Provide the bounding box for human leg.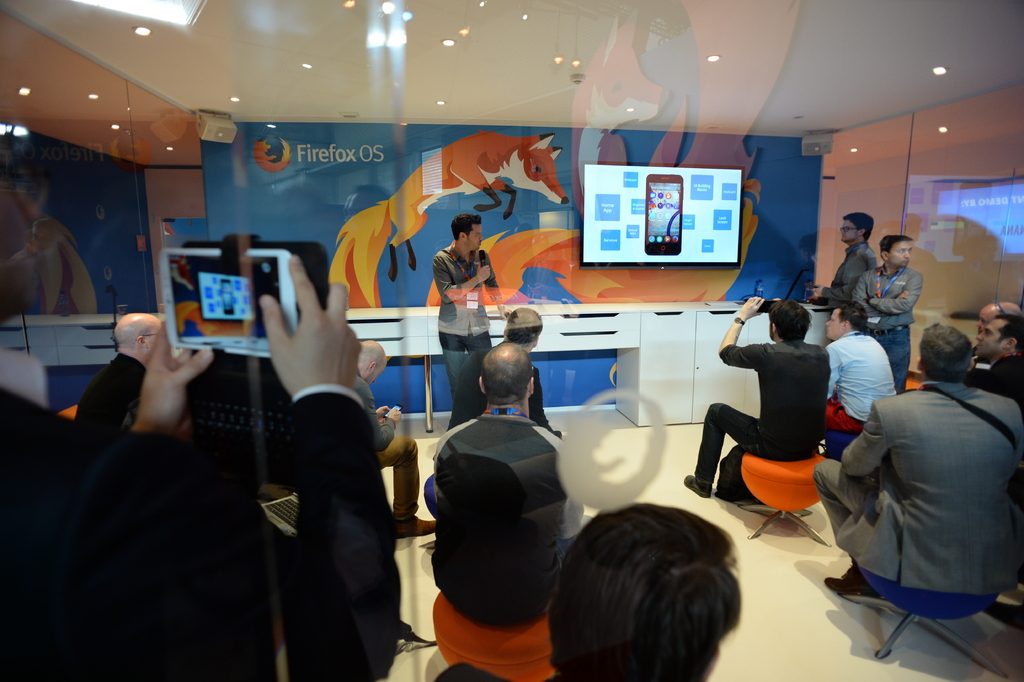
select_region(817, 394, 859, 433).
